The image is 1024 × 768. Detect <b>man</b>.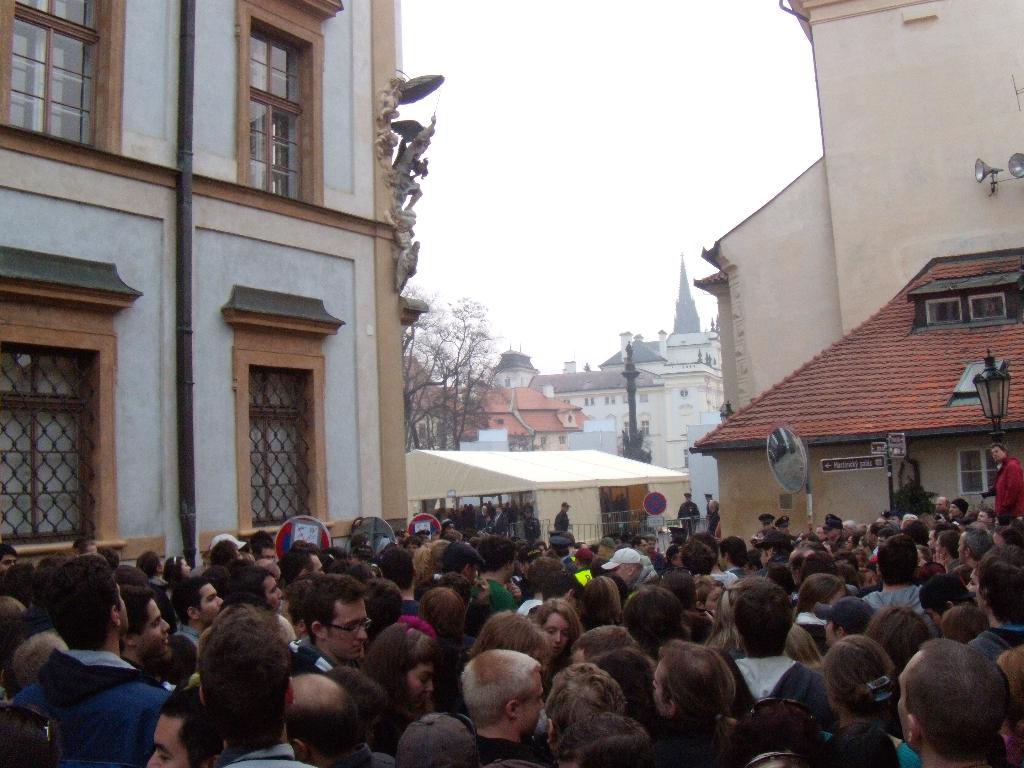
Detection: BBox(9, 554, 164, 751).
